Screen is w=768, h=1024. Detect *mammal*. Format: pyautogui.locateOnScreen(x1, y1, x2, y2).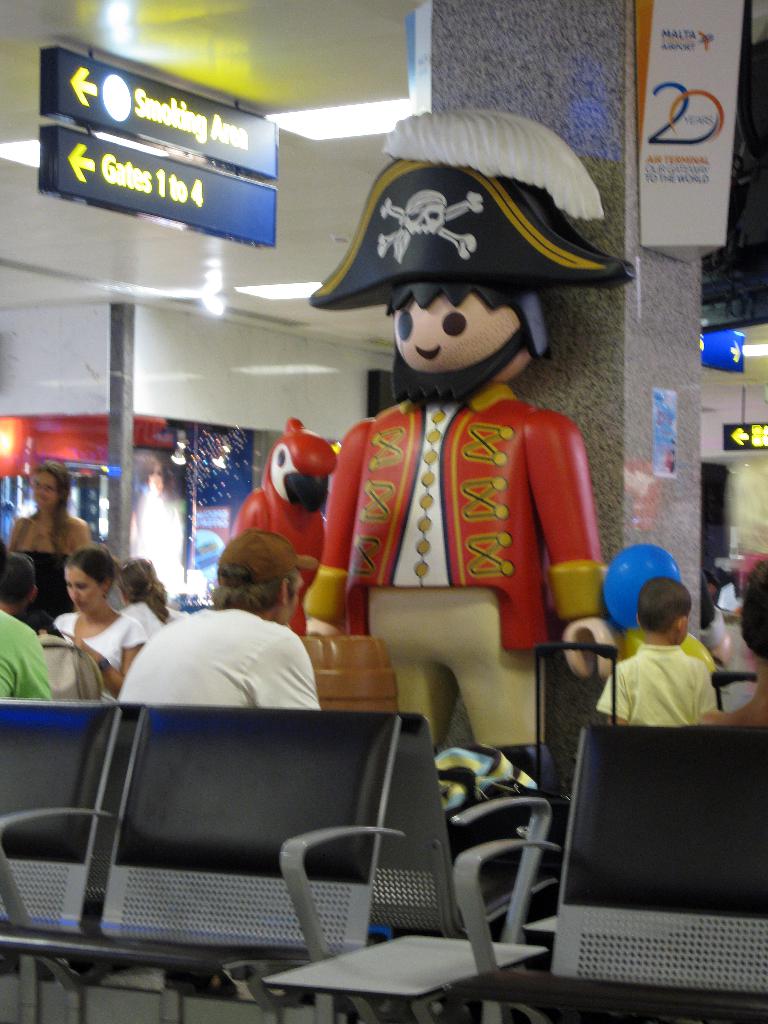
pyautogui.locateOnScreen(8, 467, 88, 615).
